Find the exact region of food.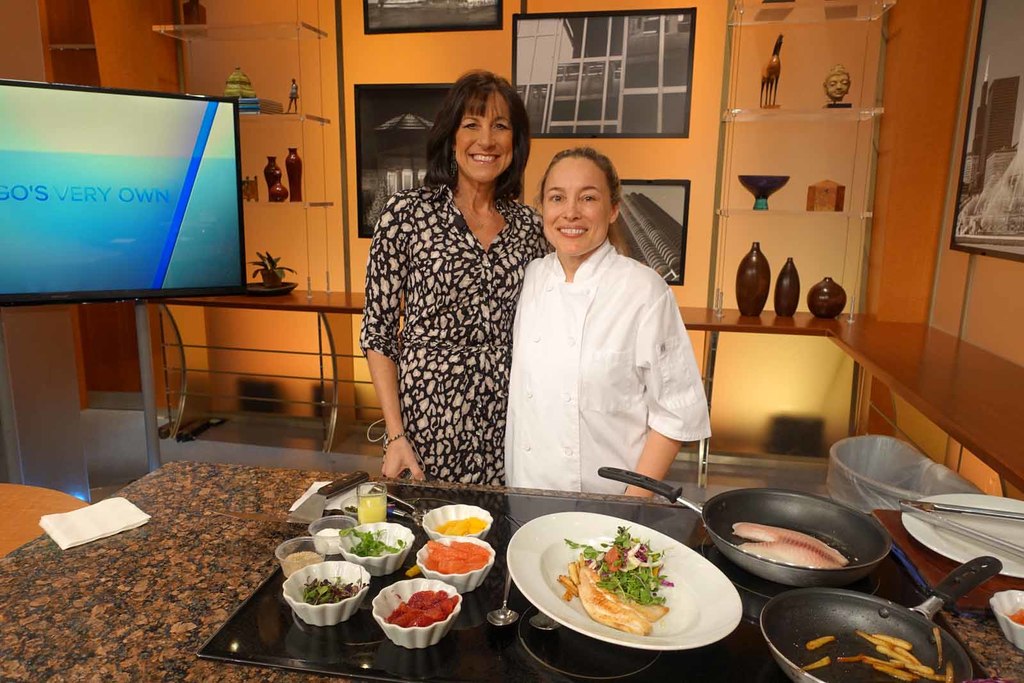
Exact region: bbox=[315, 525, 346, 551].
